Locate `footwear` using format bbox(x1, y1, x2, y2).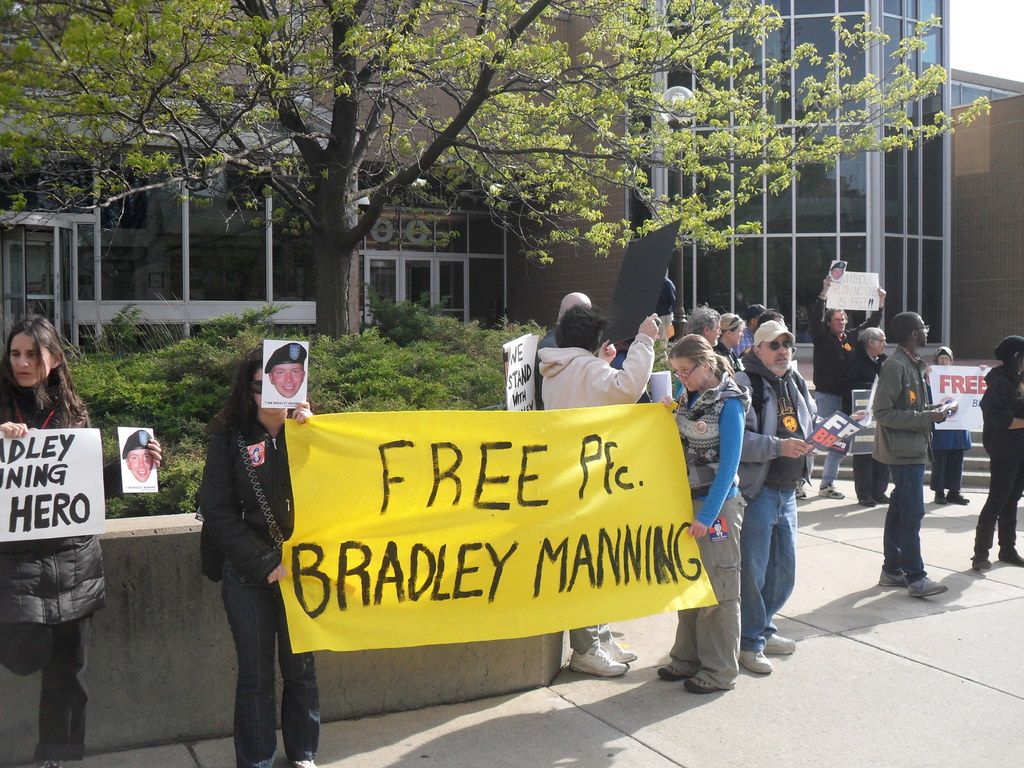
bbox(968, 553, 991, 572).
